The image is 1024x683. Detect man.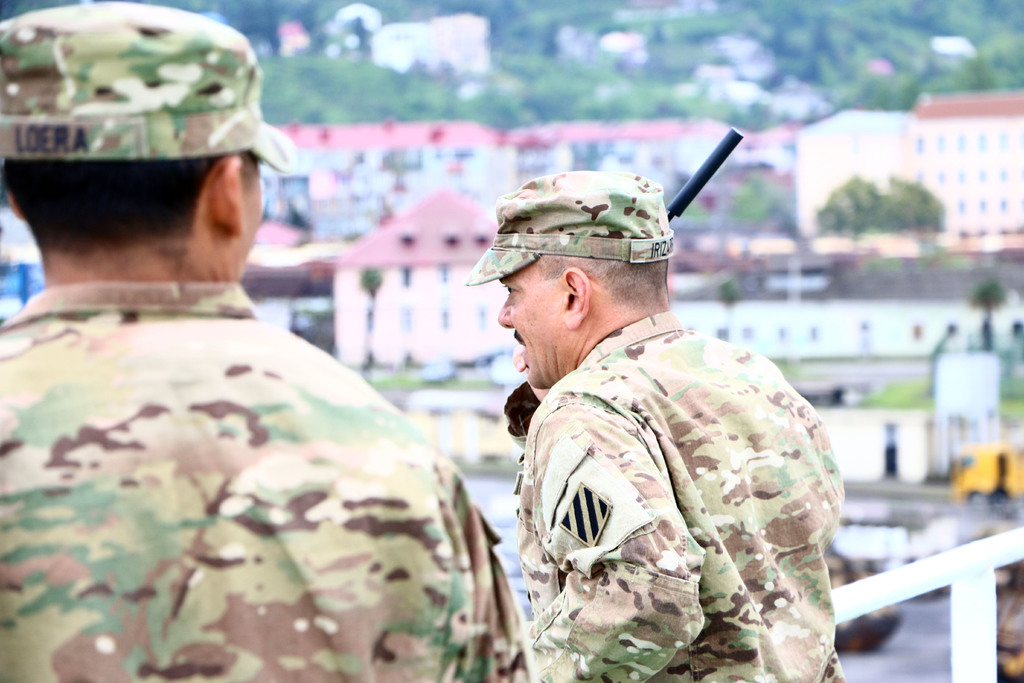
Detection: 0 0 520 682.
